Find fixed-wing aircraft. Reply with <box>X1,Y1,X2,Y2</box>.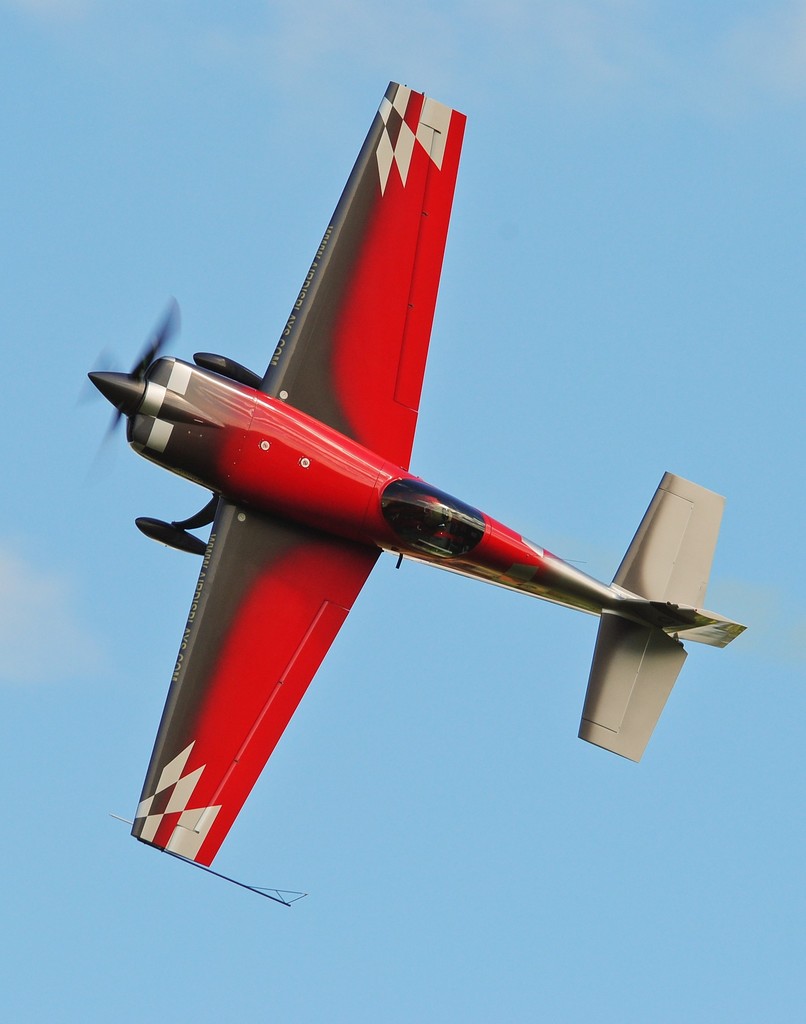
<box>73,76,748,902</box>.
